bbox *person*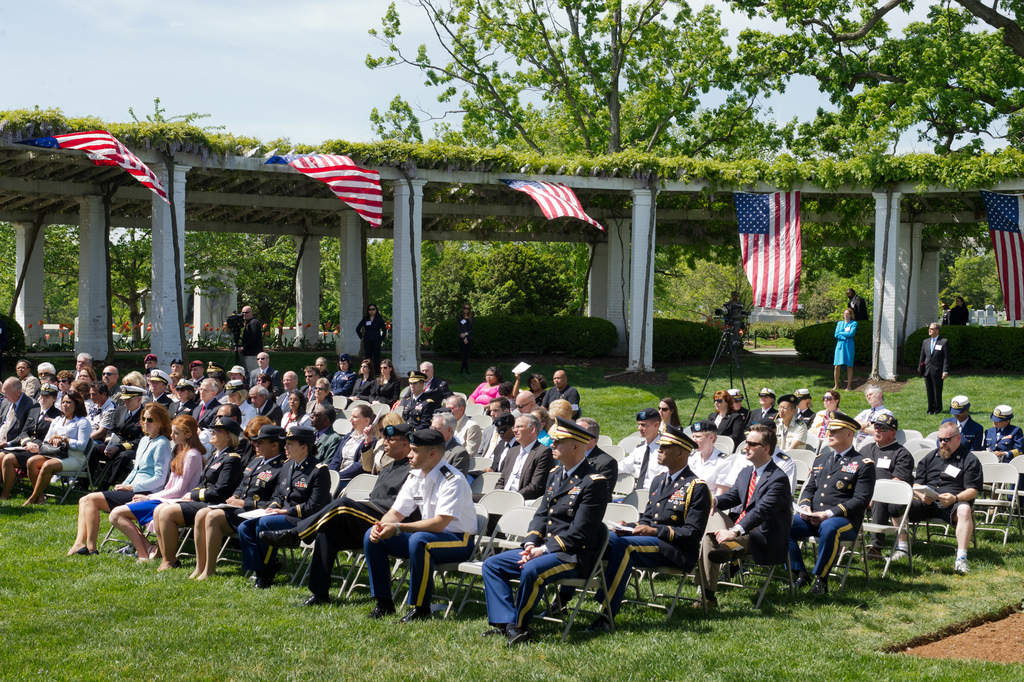
(x1=372, y1=432, x2=465, y2=619)
